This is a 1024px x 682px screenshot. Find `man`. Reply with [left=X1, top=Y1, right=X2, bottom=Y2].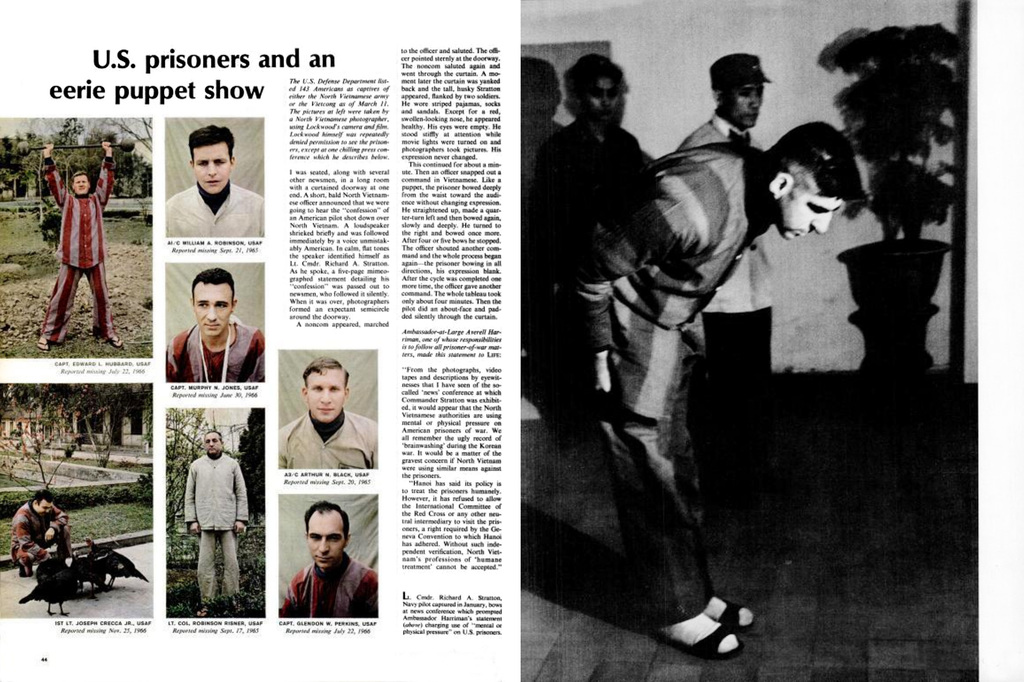
[left=532, top=47, right=662, bottom=435].
